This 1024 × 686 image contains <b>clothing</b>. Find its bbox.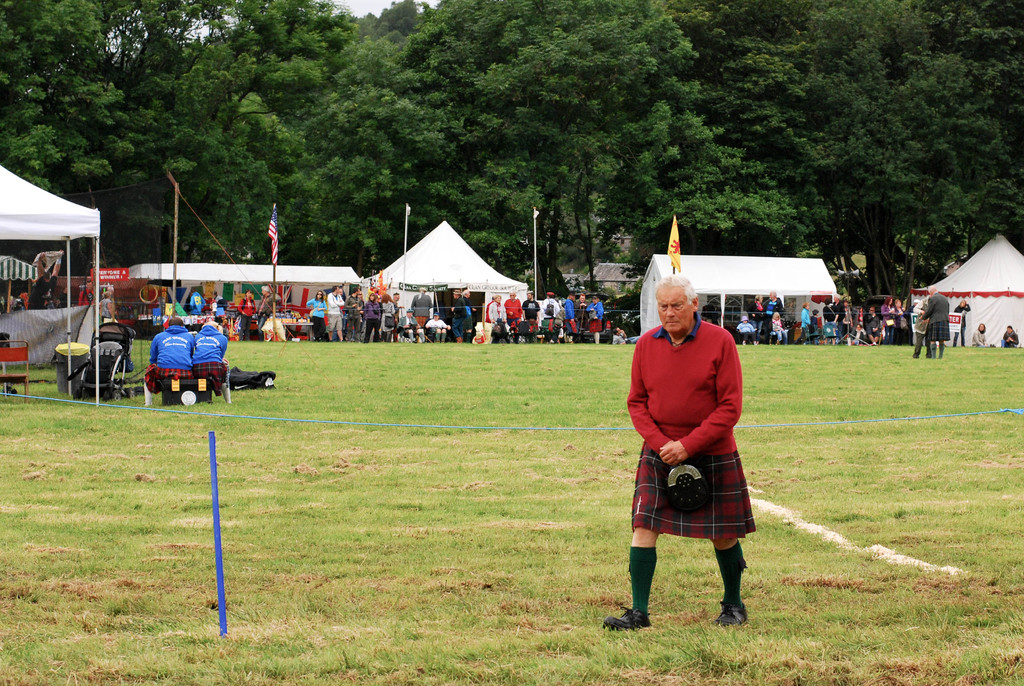
Rect(236, 286, 252, 343).
